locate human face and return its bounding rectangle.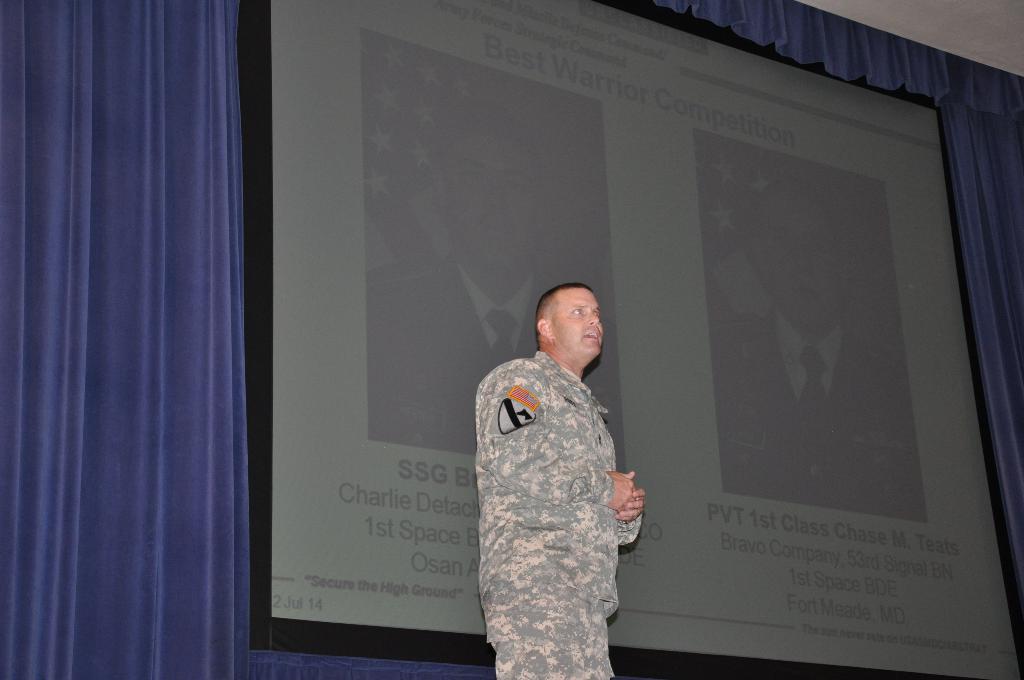
[left=555, top=291, right=607, bottom=352].
